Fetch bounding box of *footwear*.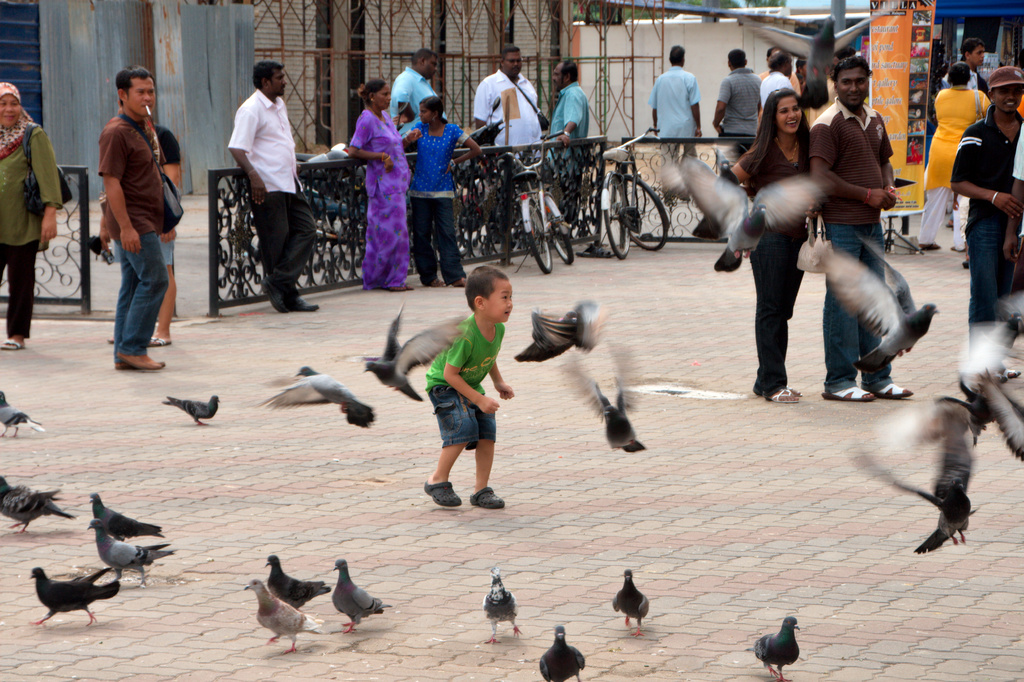
Bbox: [422, 478, 461, 507].
